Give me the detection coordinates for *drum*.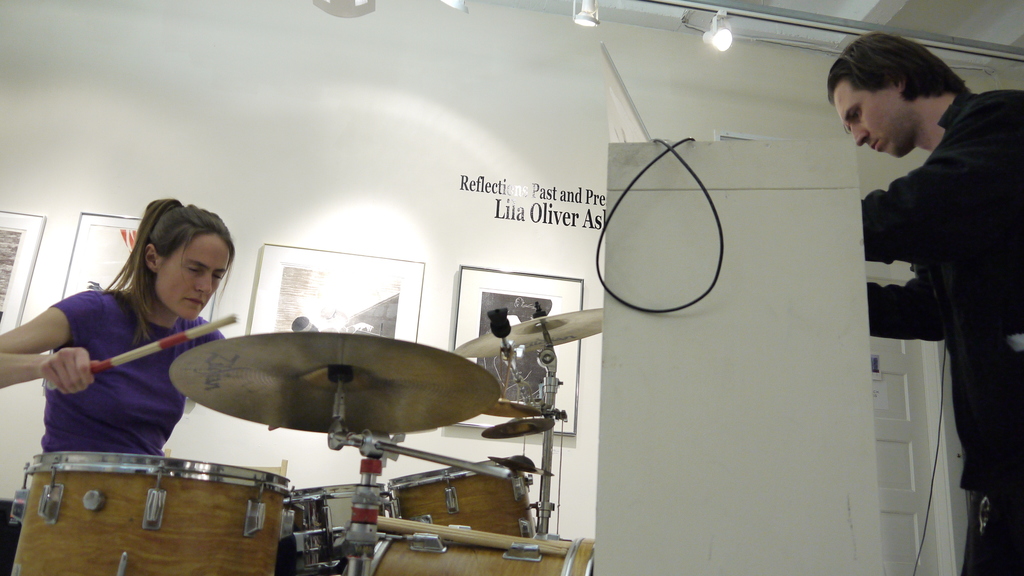
left=6, top=452, right=292, bottom=575.
